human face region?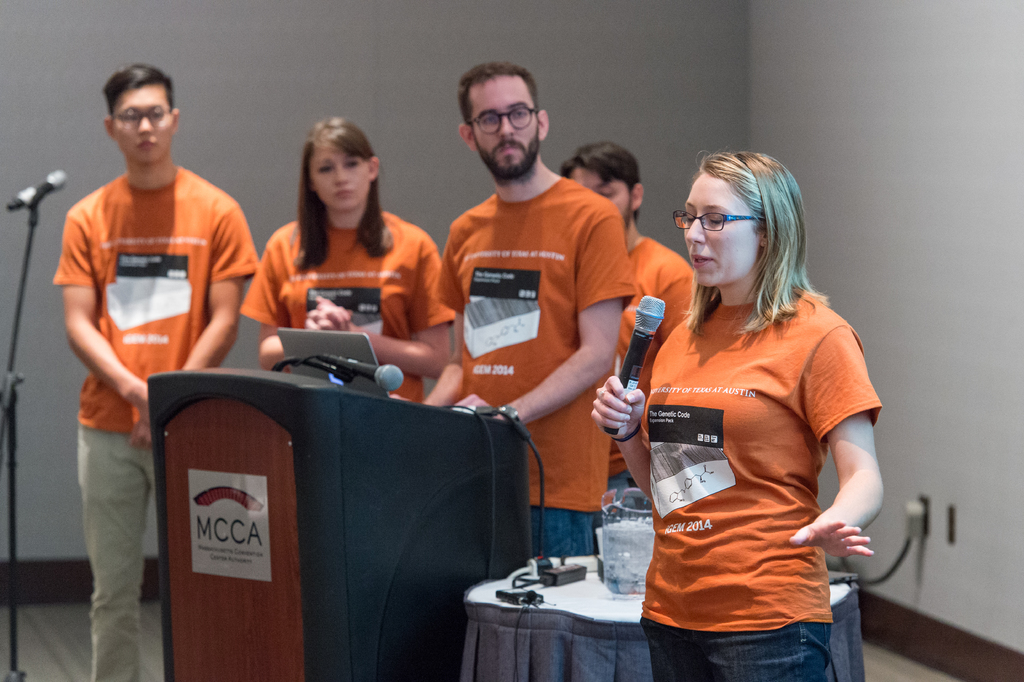
bbox=[473, 77, 536, 182]
